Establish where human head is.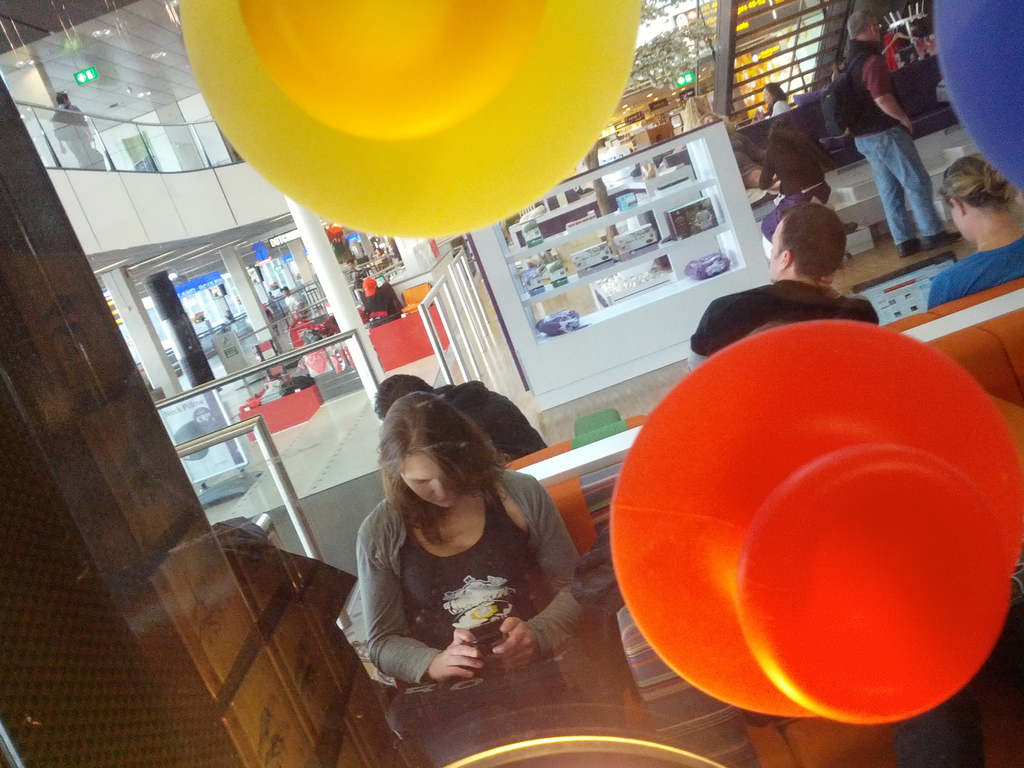
Established at {"x1": 362, "y1": 278, "x2": 377, "y2": 296}.
